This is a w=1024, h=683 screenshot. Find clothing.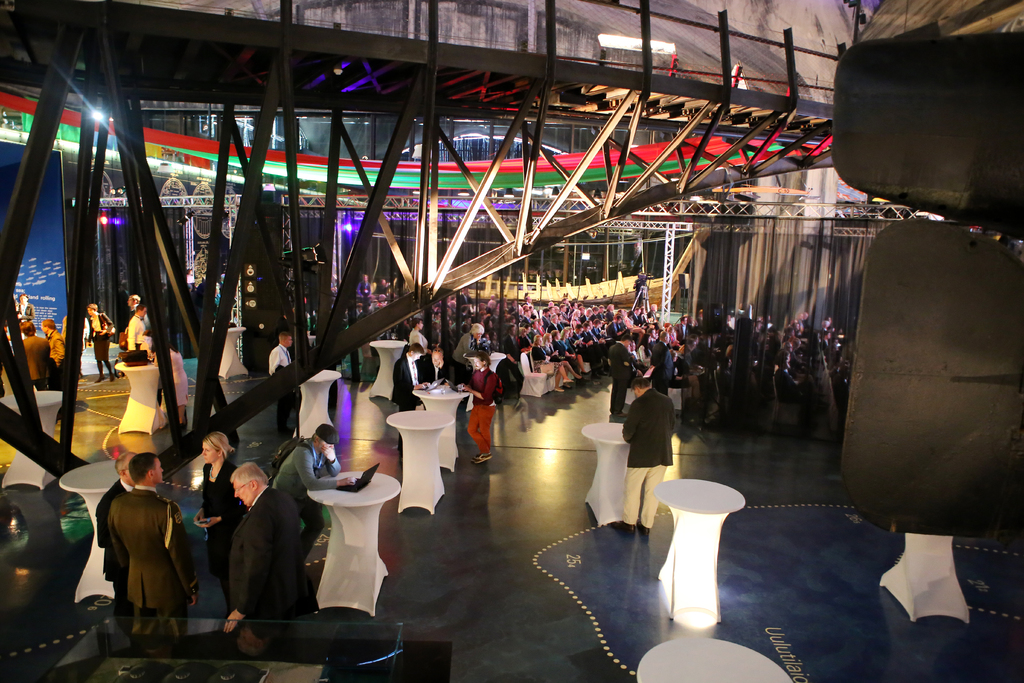
Bounding box: (421,347,451,388).
